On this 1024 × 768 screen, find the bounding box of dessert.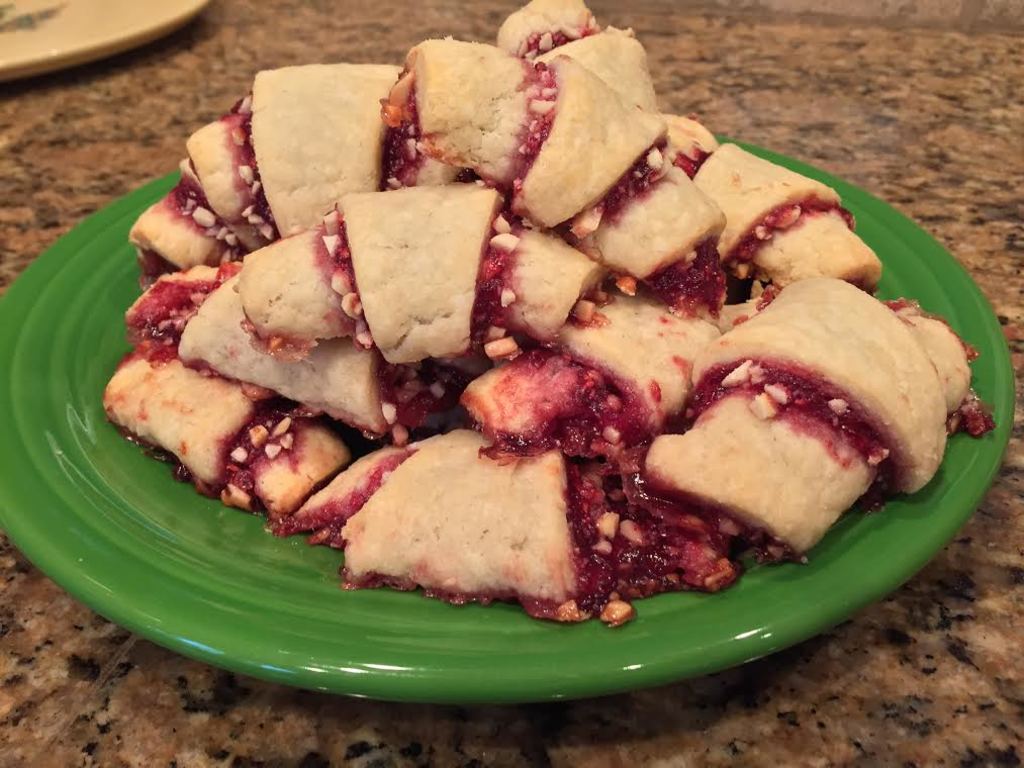
Bounding box: (x1=400, y1=31, x2=494, y2=187).
